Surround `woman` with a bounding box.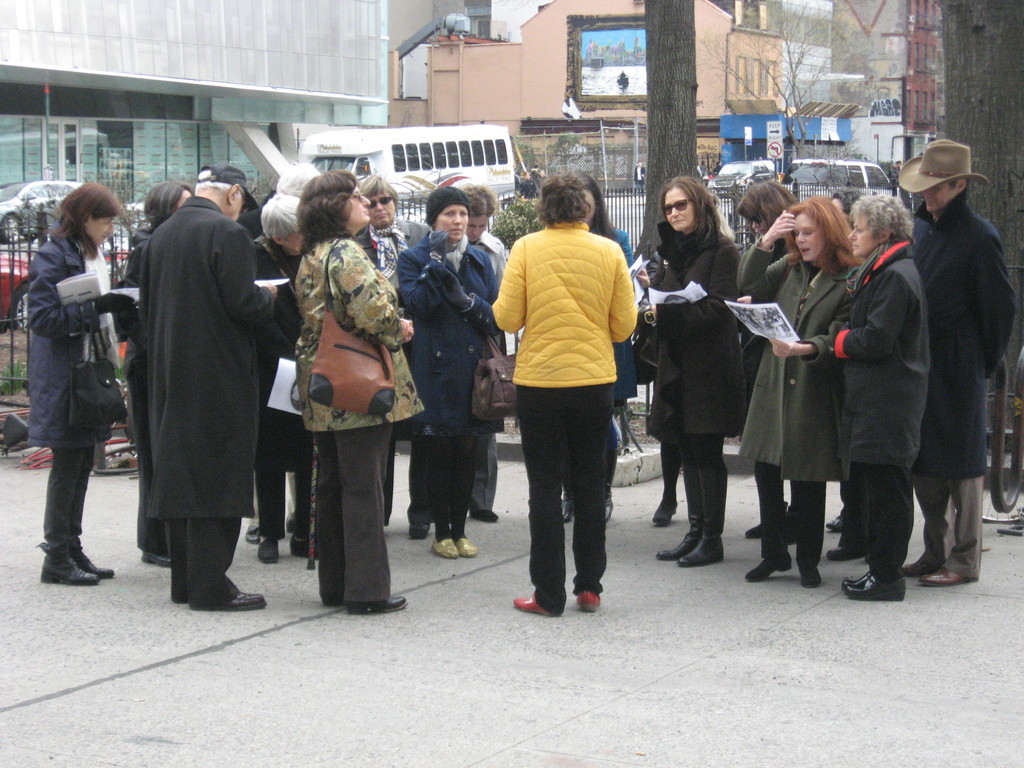
(732,195,854,590).
